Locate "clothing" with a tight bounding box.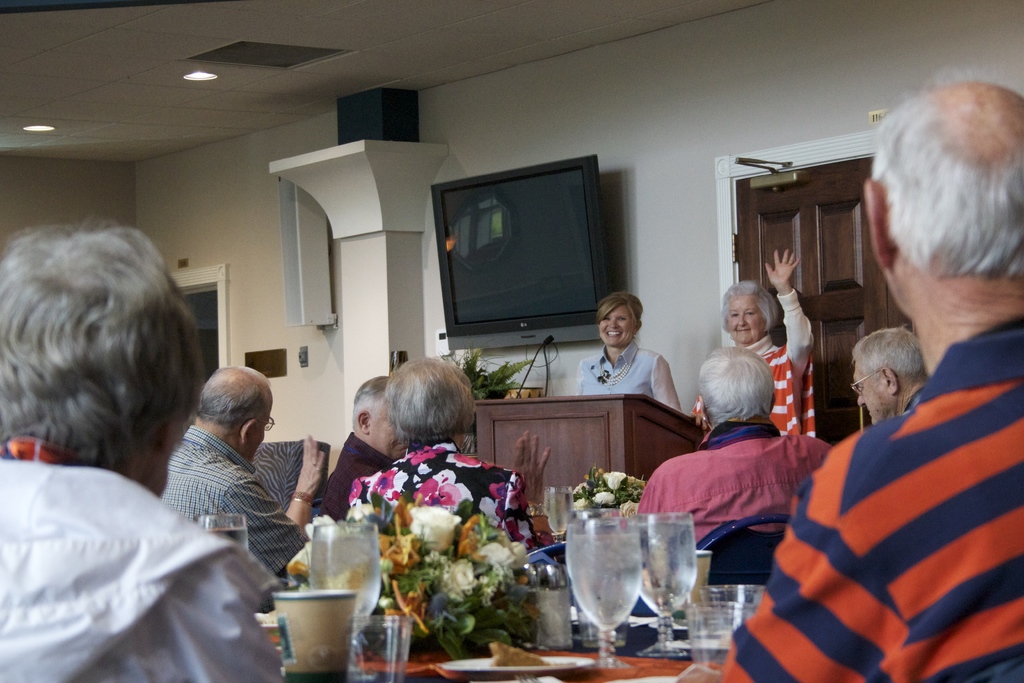
box(637, 420, 833, 541).
